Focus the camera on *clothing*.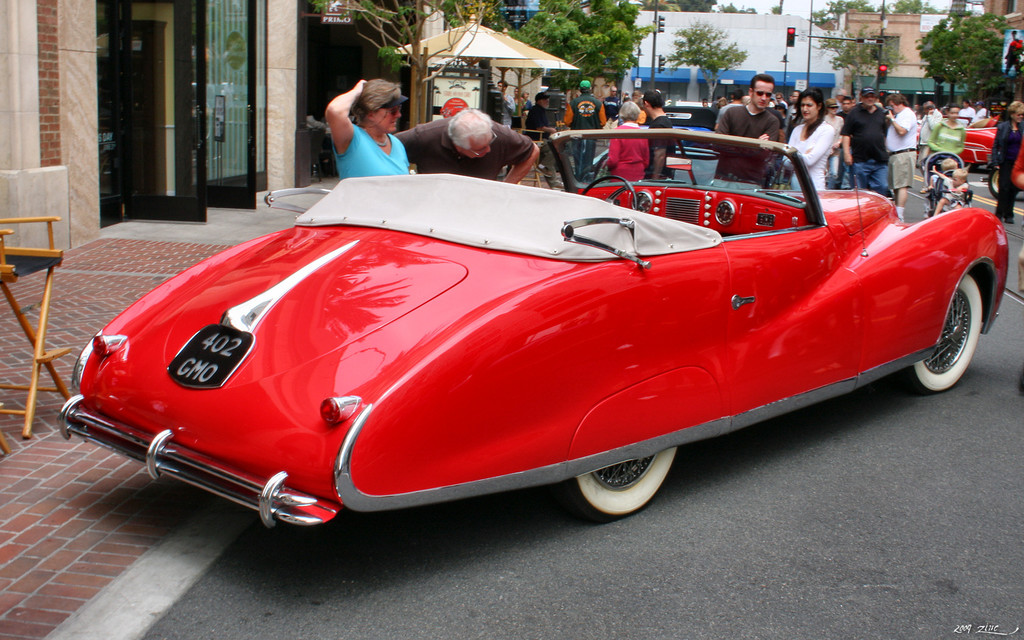
Focus region: Rect(927, 111, 966, 157).
